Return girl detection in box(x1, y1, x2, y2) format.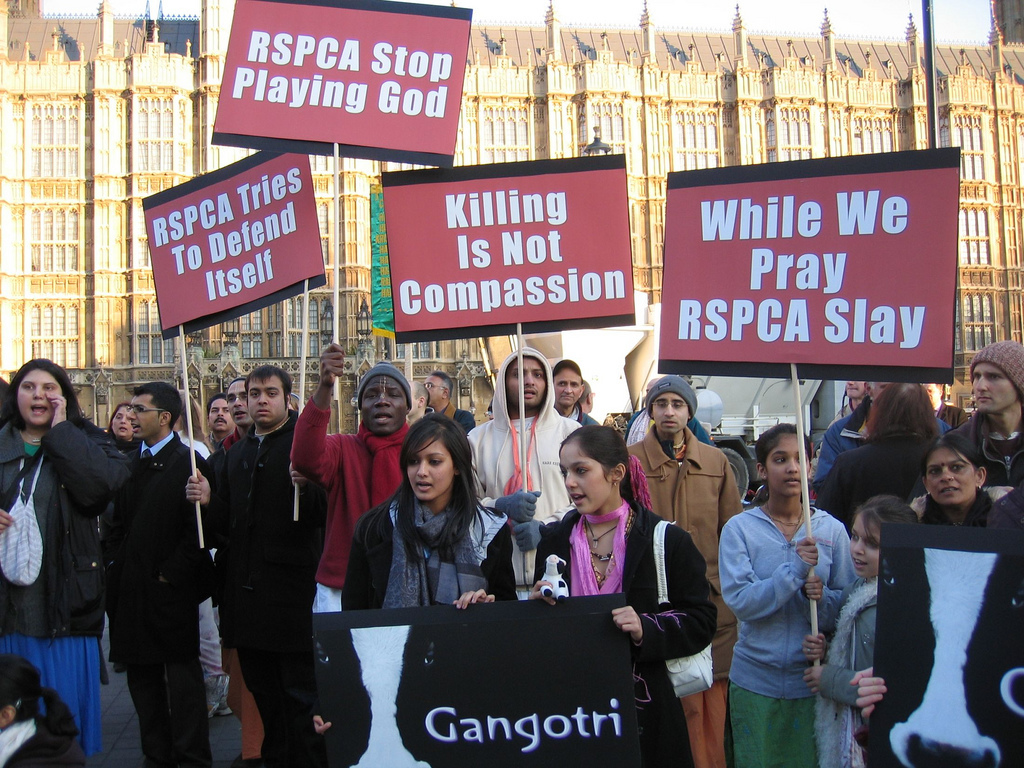
box(340, 411, 515, 610).
